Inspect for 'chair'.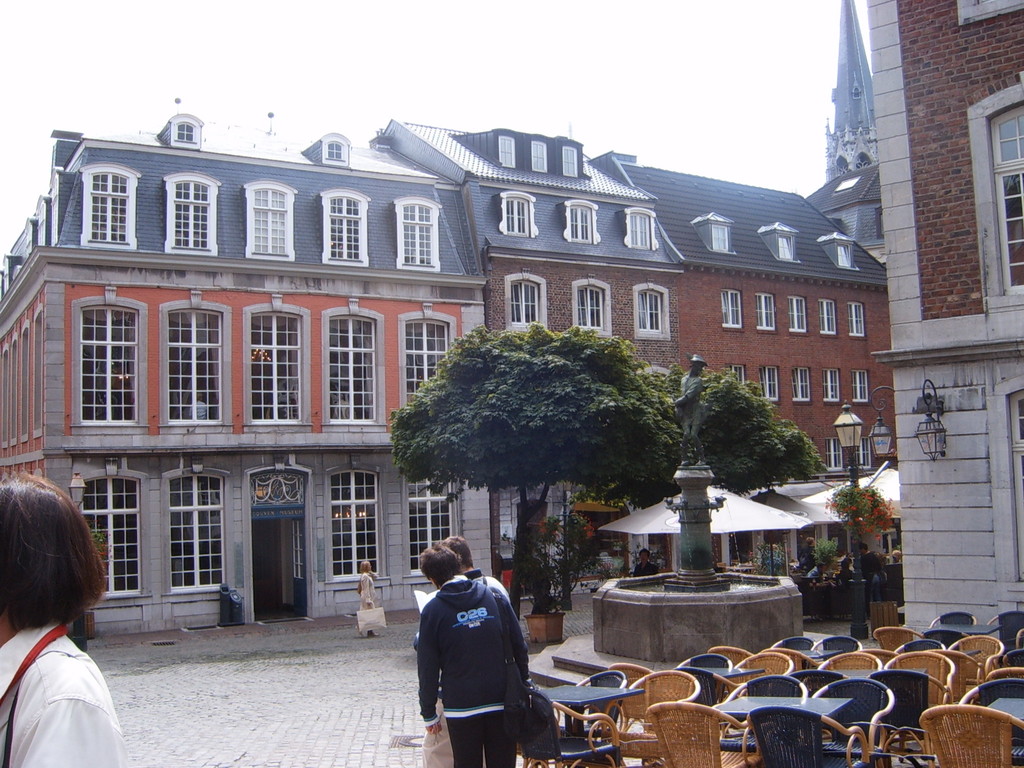
Inspection: (x1=990, y1=611, x2=1023, y2=637).
